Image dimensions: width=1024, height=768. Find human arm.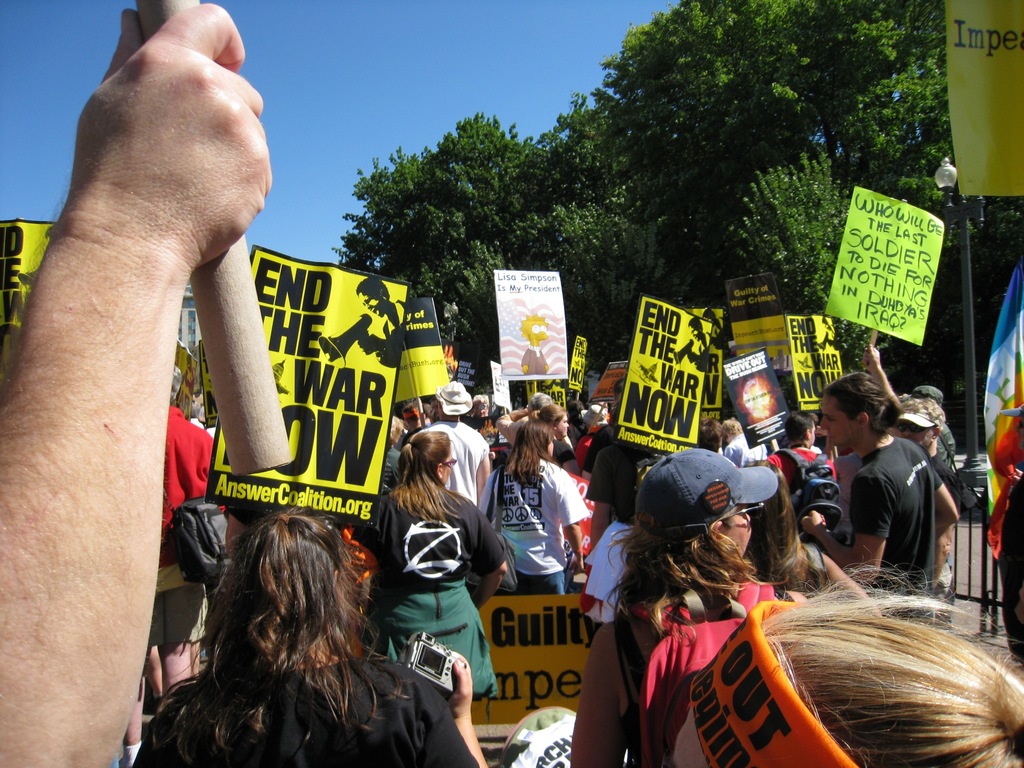
box=[583, 450, 624, 540].
